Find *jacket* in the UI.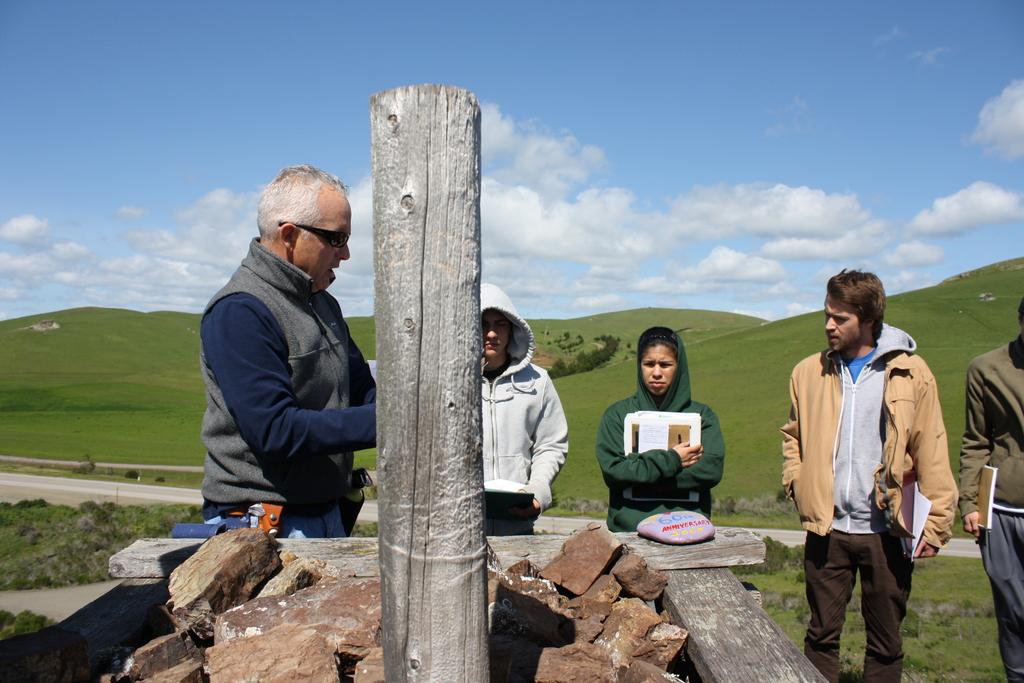
UI element at (left=483, top=277, right=573, bottom=501).
